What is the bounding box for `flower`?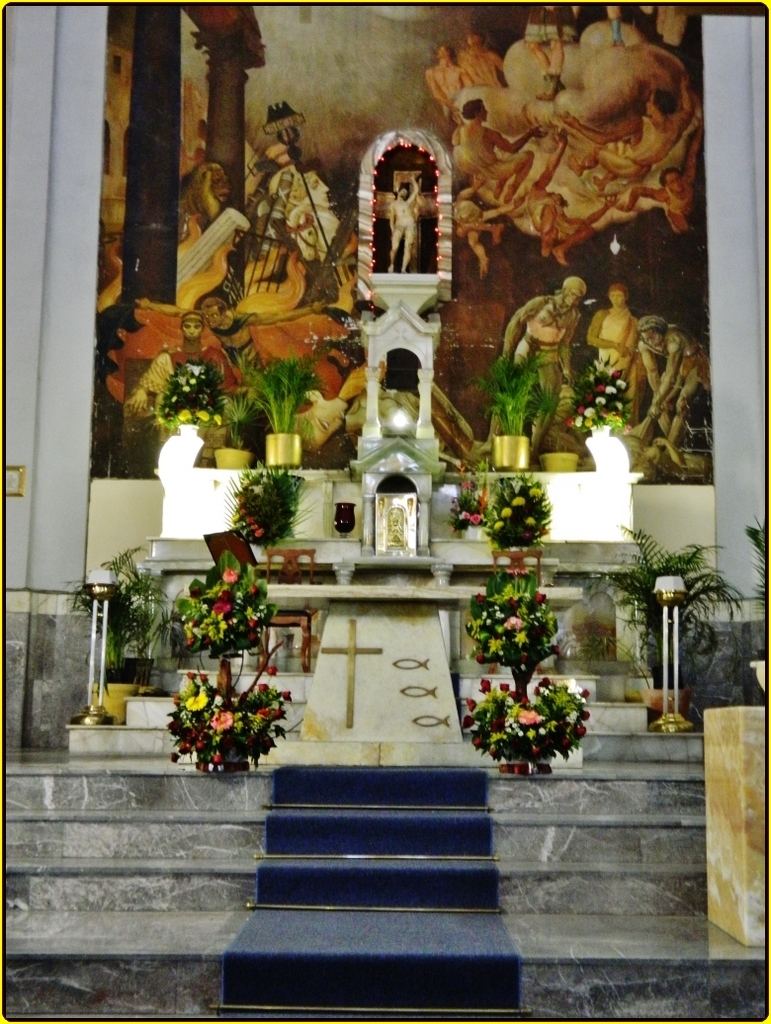
crop(610, 371, 619, 375).
